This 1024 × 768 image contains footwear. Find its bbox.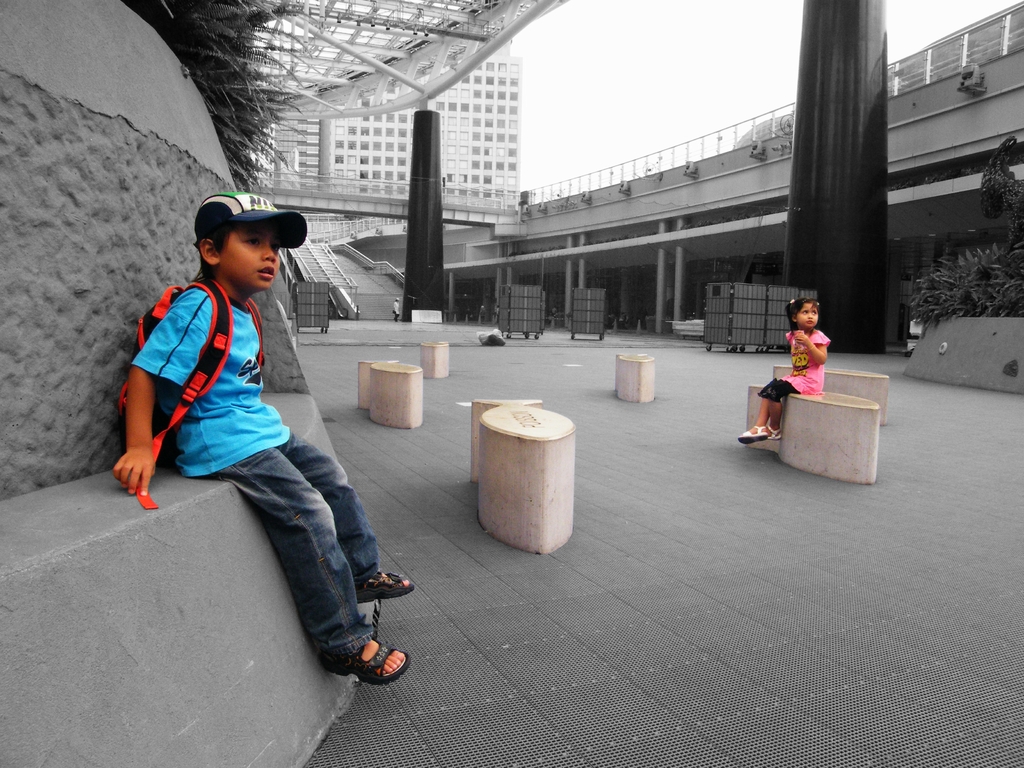
bbox=[325, 622, 420, 689].
